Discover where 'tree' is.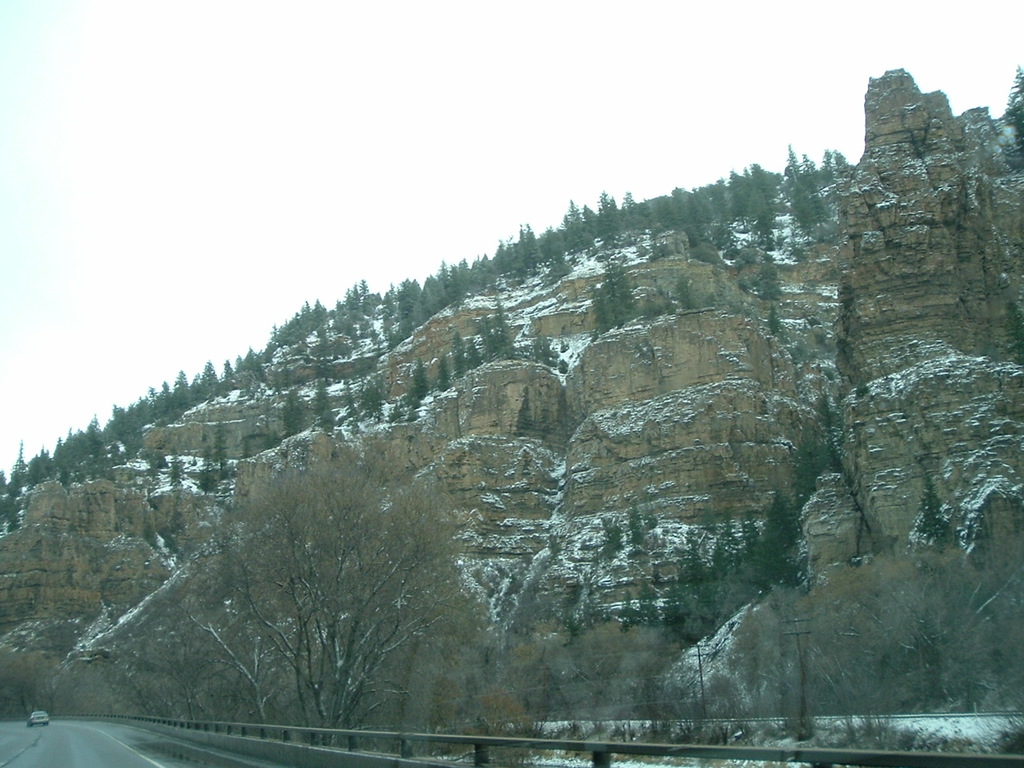
Discovered at locate(145, 582, 231, 712).
